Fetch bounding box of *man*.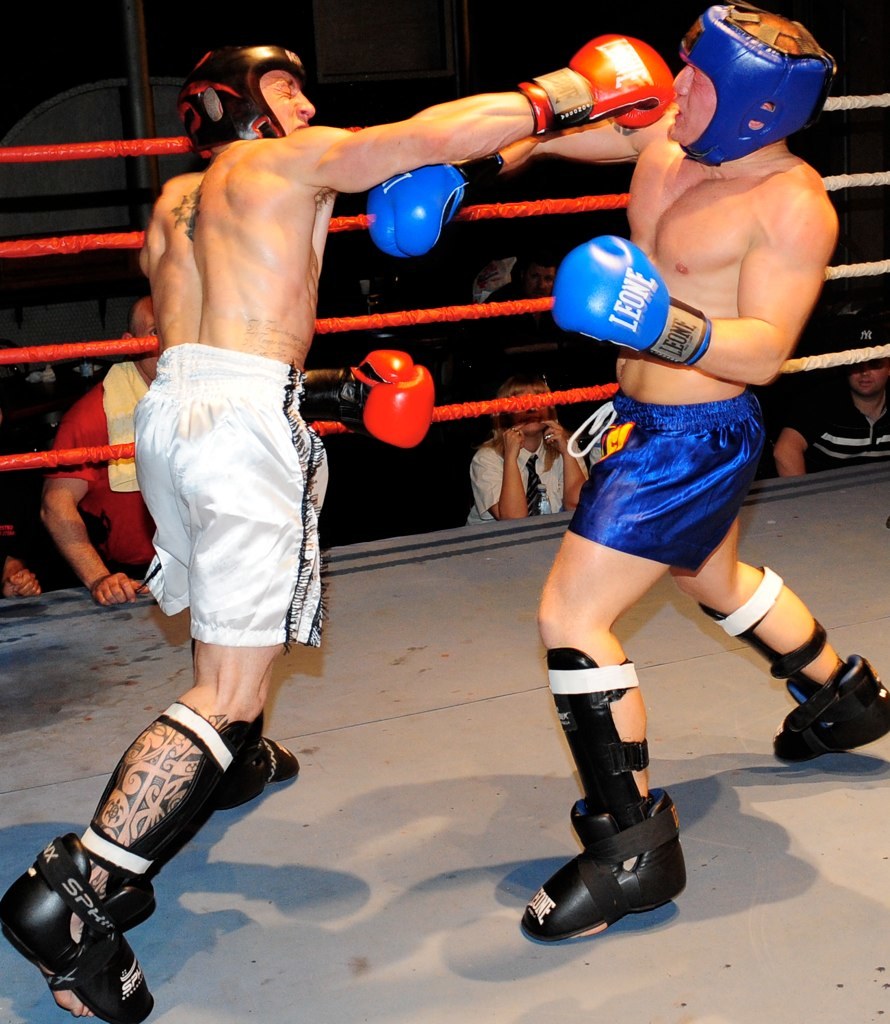
Bbox: 363,1,889,948.
